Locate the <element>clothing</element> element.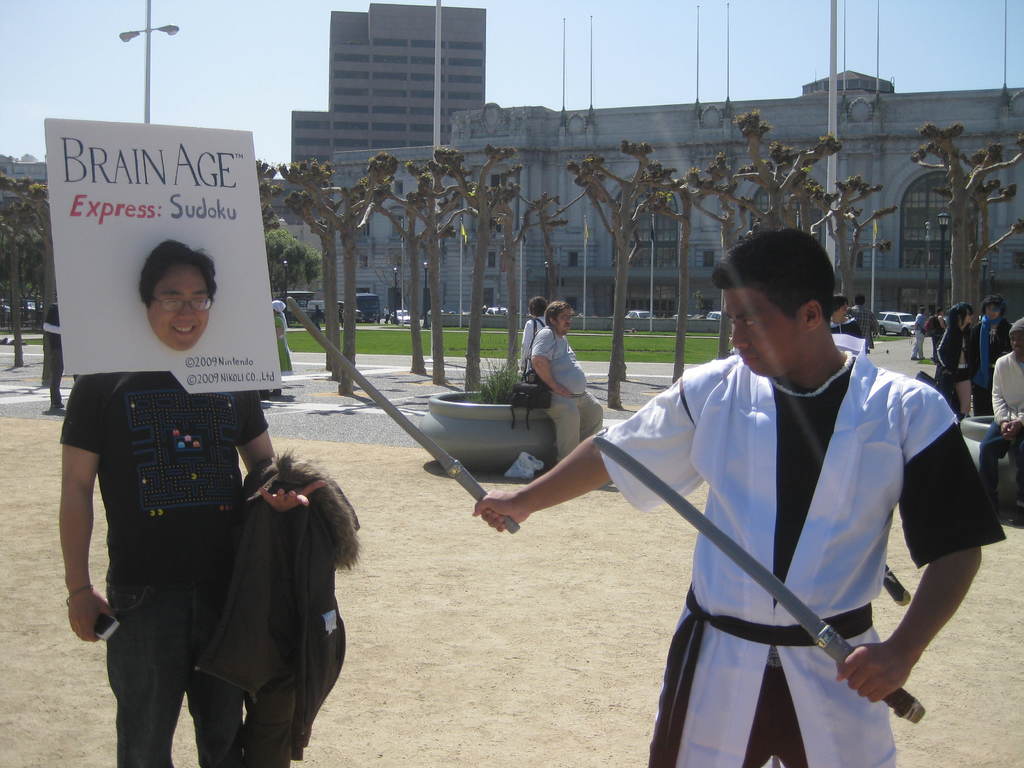
Element bbox: 529, 328, 604, 458.
